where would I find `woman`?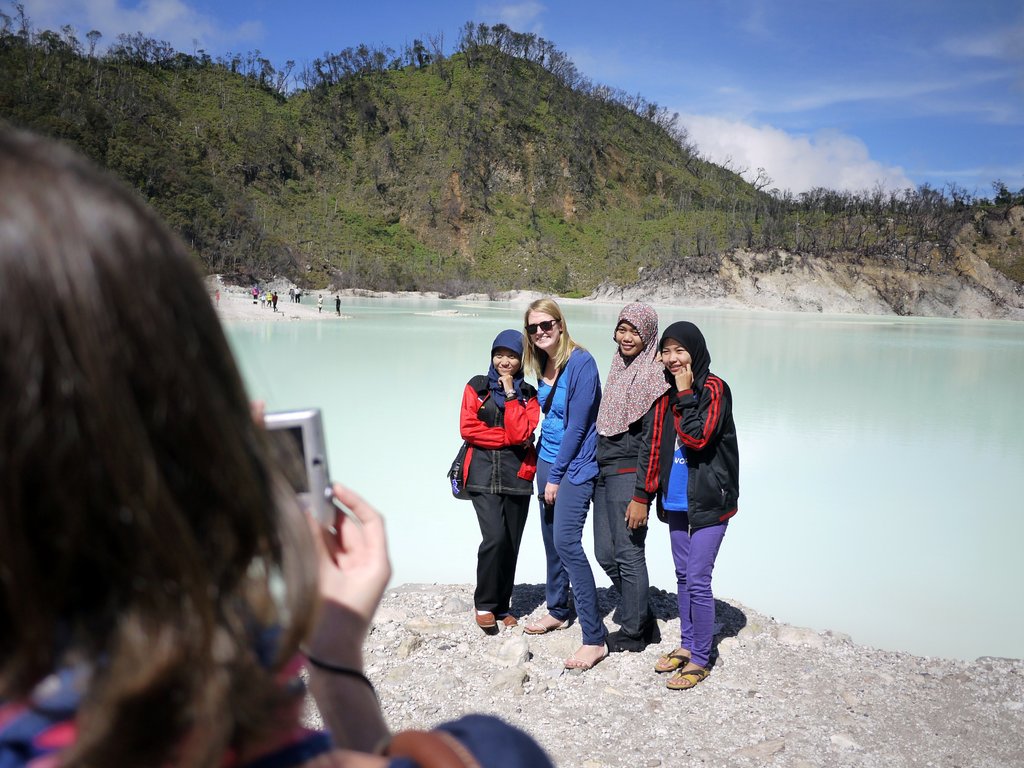
At (left=515, top=305, right=618, bottom=674).
